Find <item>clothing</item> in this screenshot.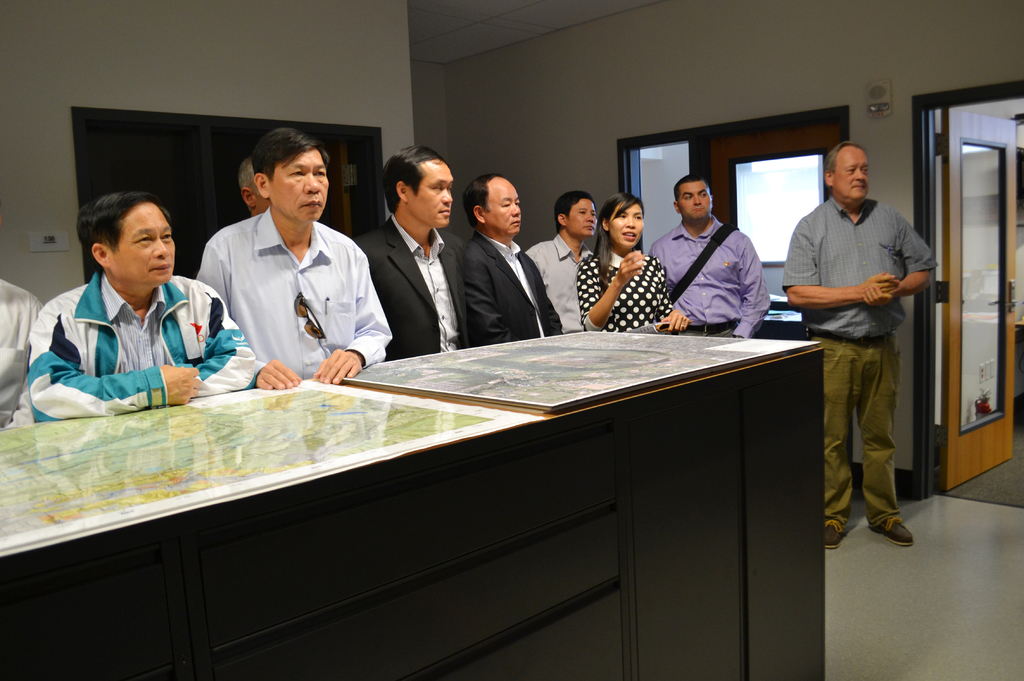
The bounding box for <item>clothing</item> is {"x1": 463, "y1": 233, "x2": 565, "y2": 348}.
